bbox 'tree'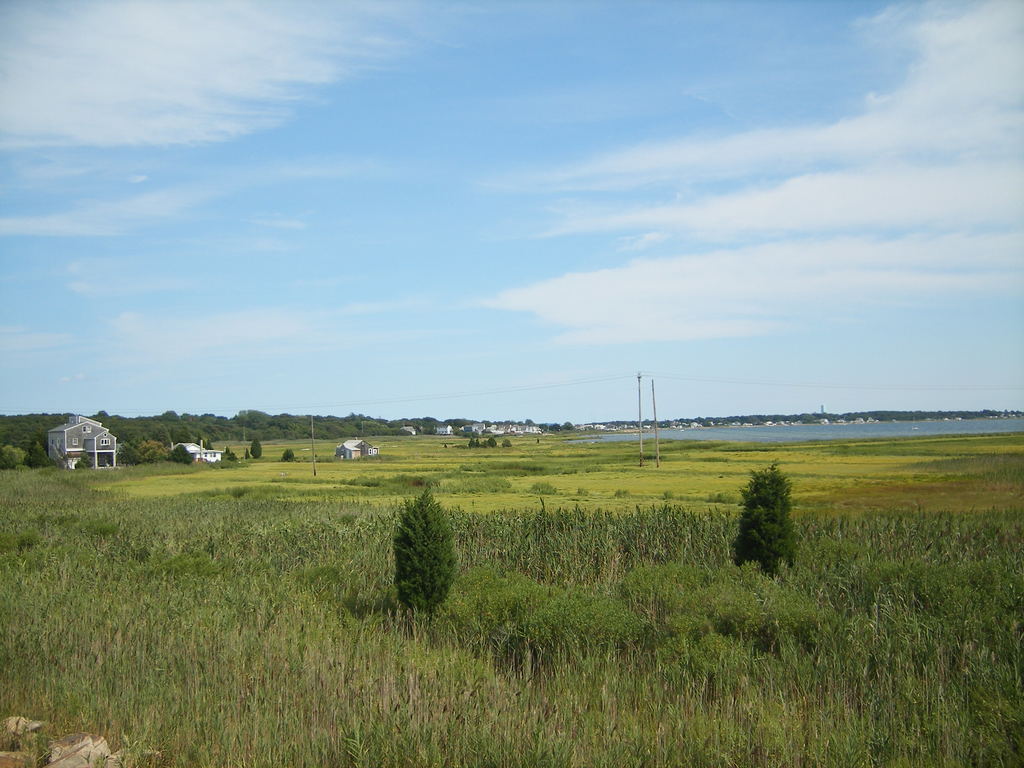
<region>173, 444, 195, 466</region>
